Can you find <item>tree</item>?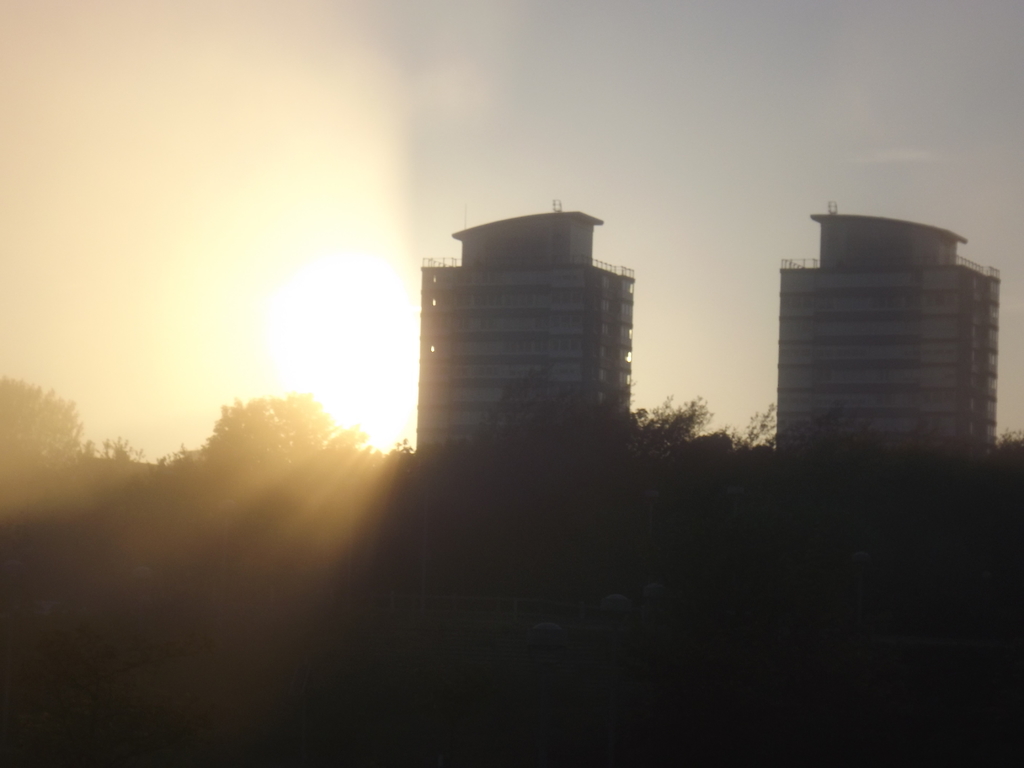
Yes, bounding box: pyautogui.locateOnScreen(731, 396, 772, 450).
